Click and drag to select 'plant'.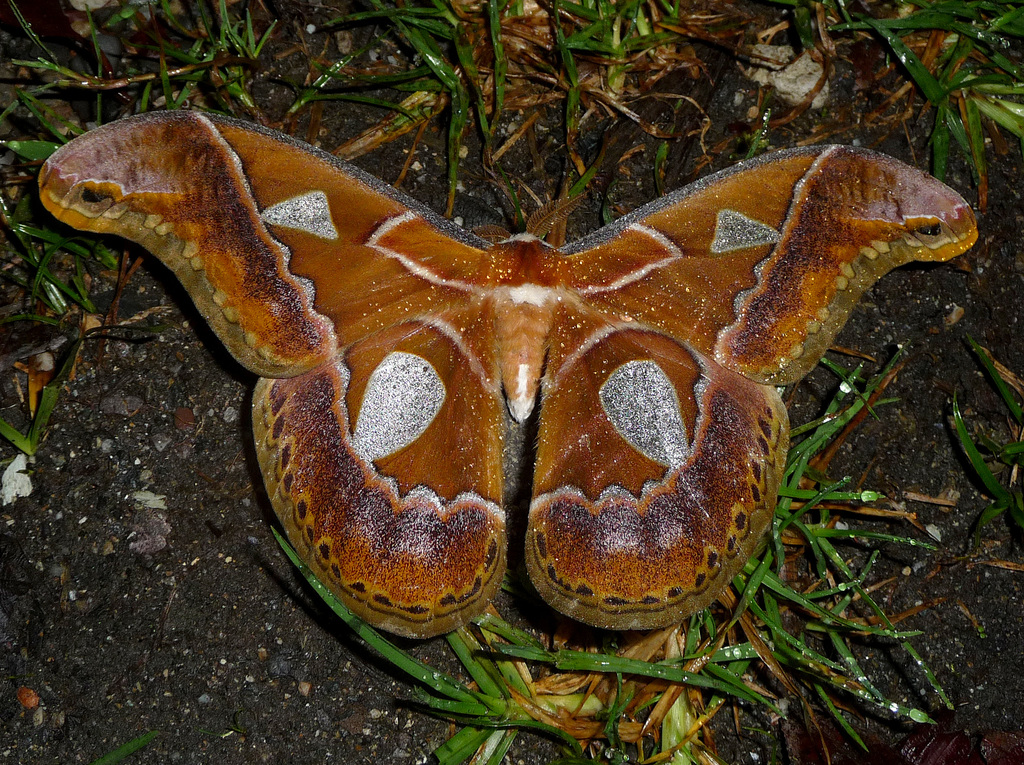
Selection: BBox(0, 338, 77, 460).
